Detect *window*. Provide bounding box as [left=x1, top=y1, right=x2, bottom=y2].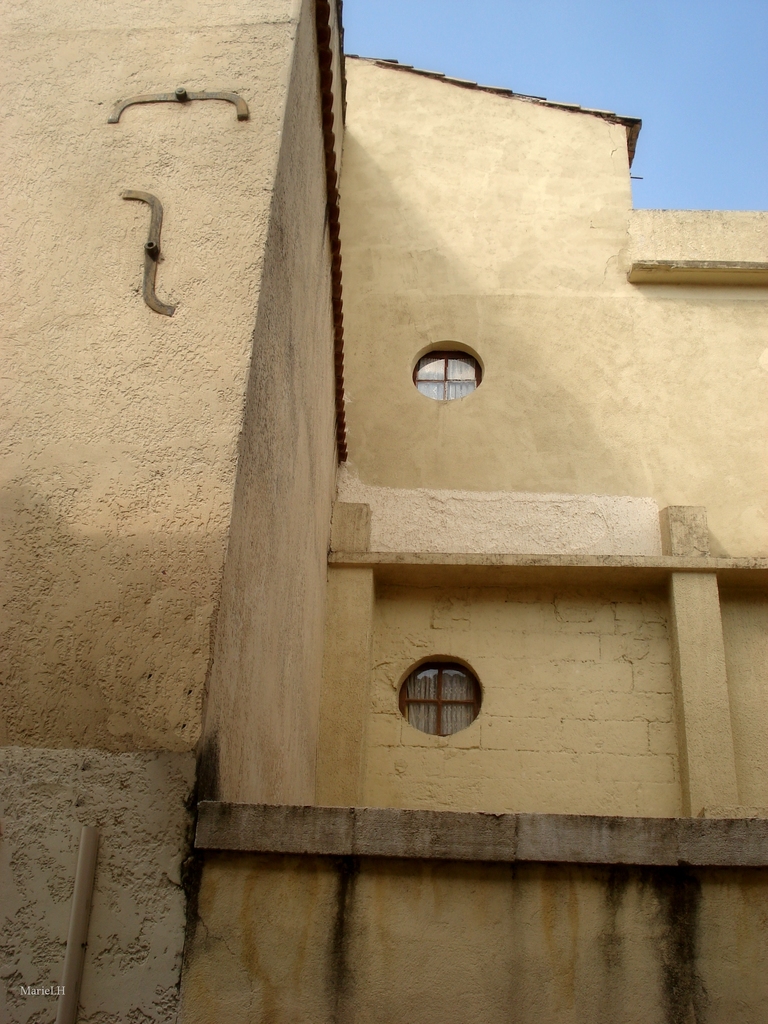
[left=402, top=654, right=497, bottom=732].
